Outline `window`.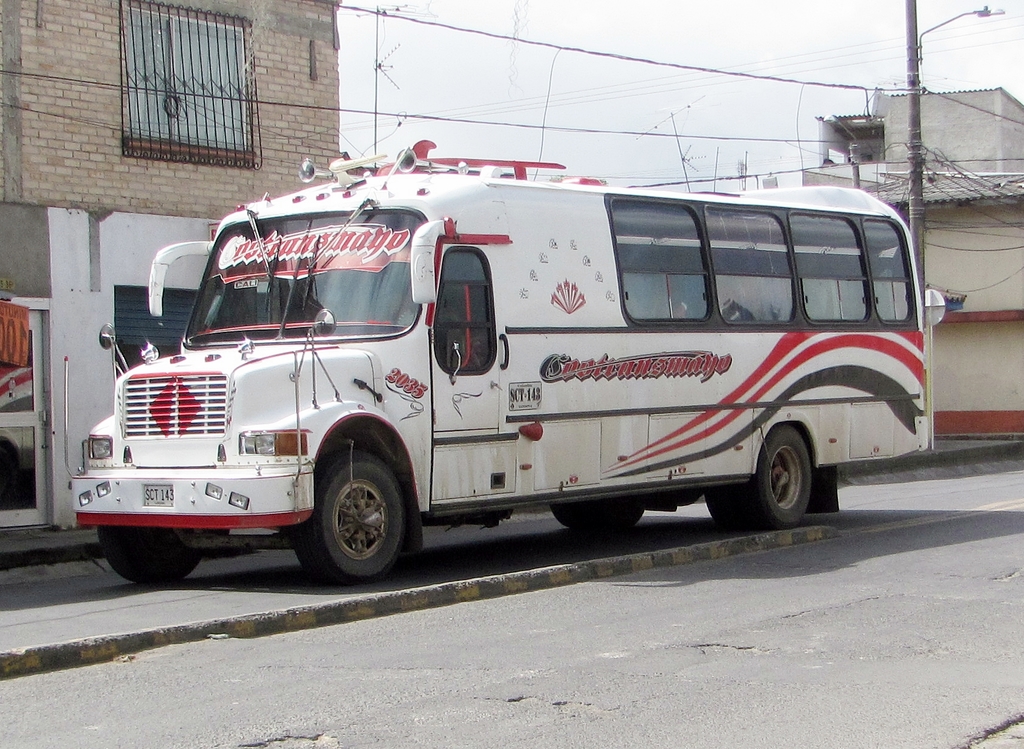
Outline: Rect(108, 24, 260, 159).
